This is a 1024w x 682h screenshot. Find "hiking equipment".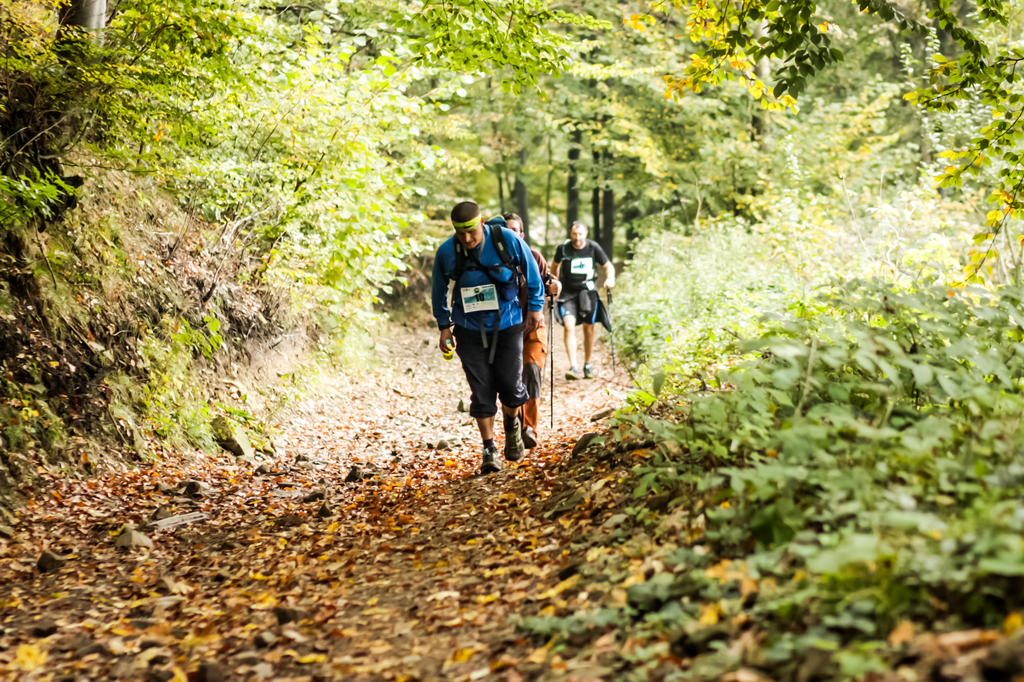
Bounding box: box=[548, 275, 554, 432].
